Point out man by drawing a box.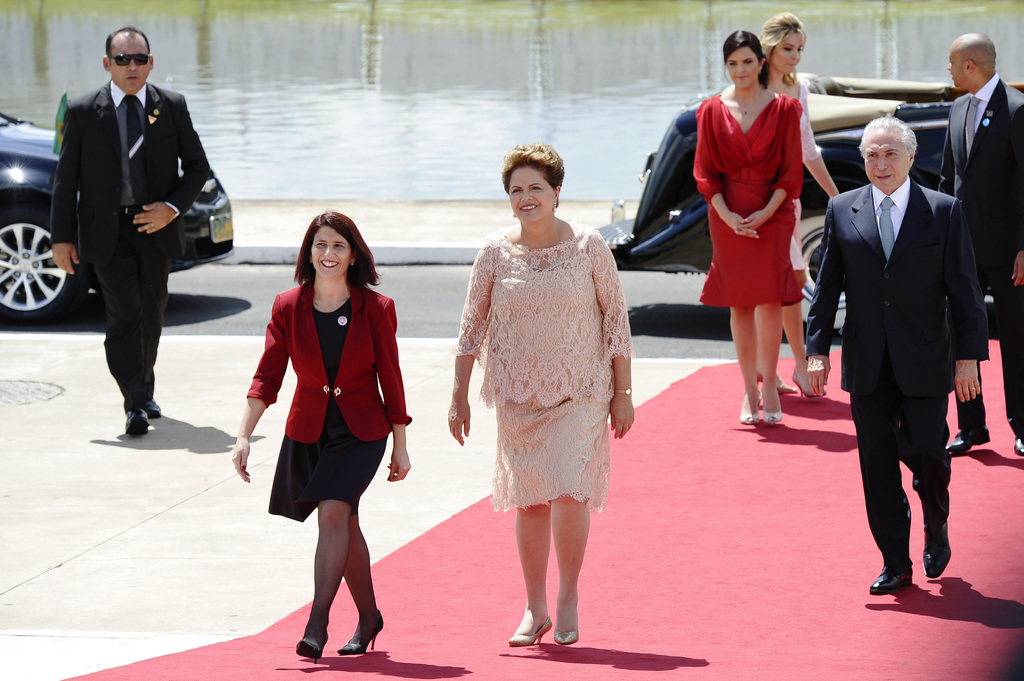
bbox=[804, 116, 990, 593].
